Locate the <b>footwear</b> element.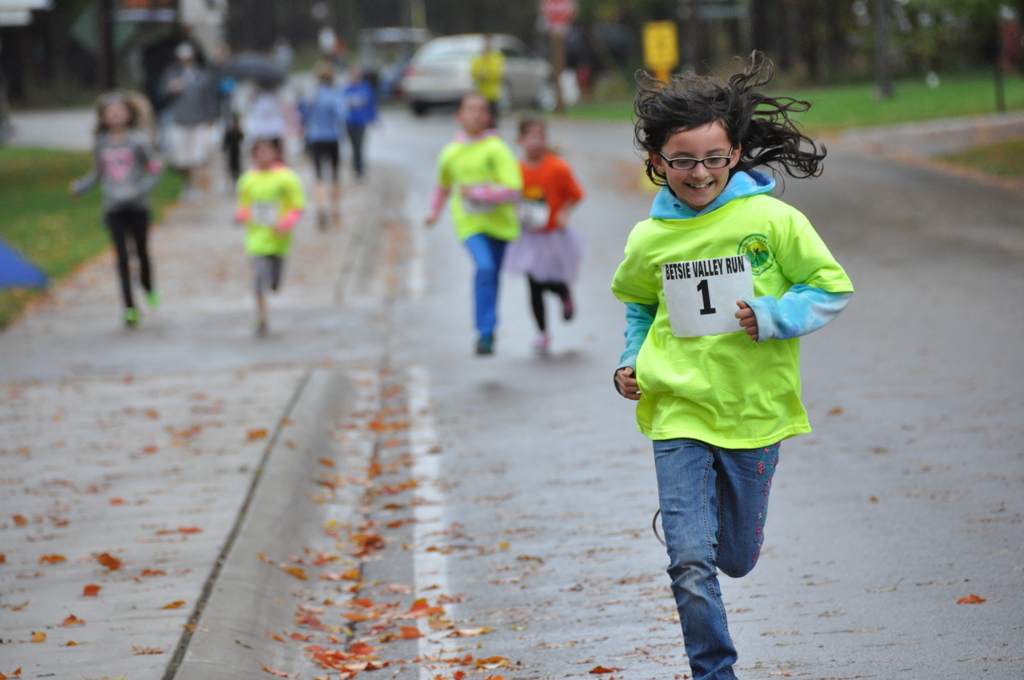
Element bbox: 531 330 549 353.
